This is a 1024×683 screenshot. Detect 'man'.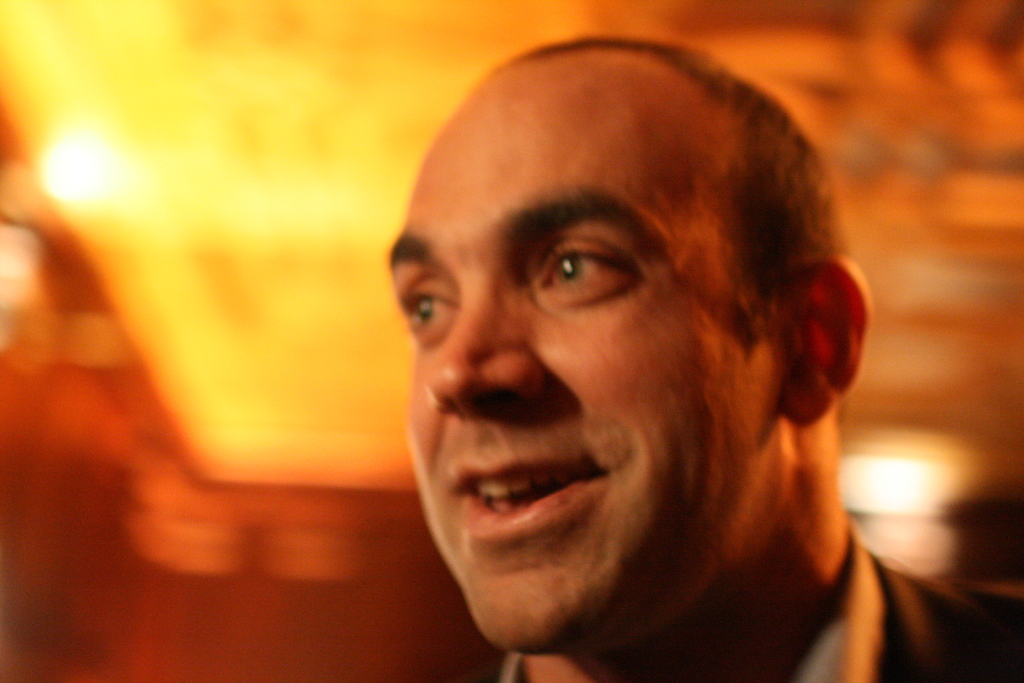
283 31 1011 682.
